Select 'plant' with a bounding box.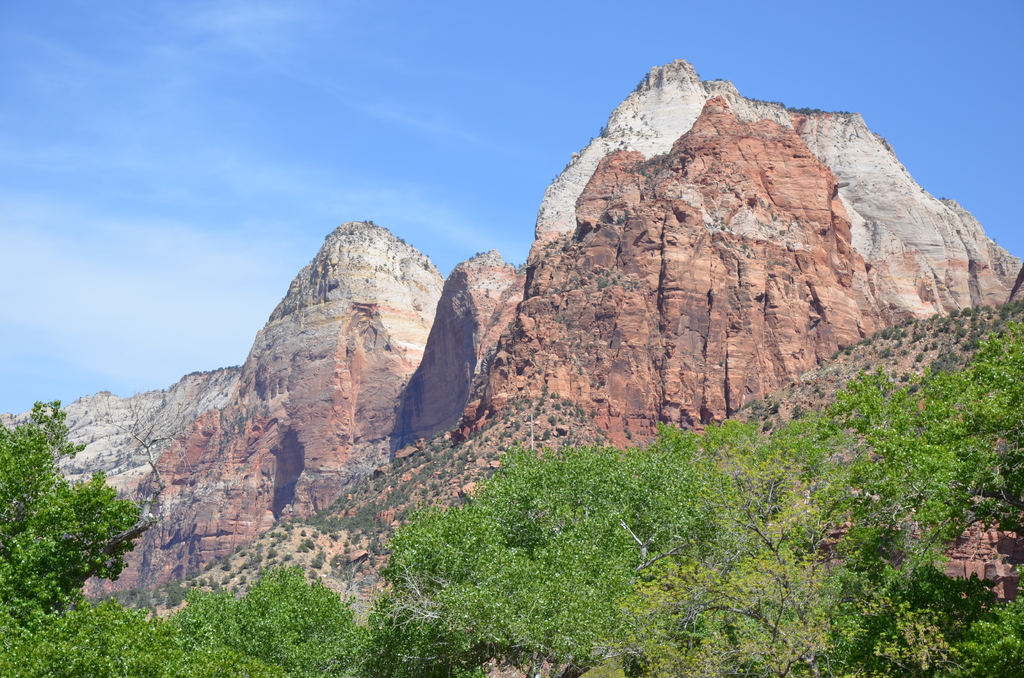
region(229, 563, 245, 577).
